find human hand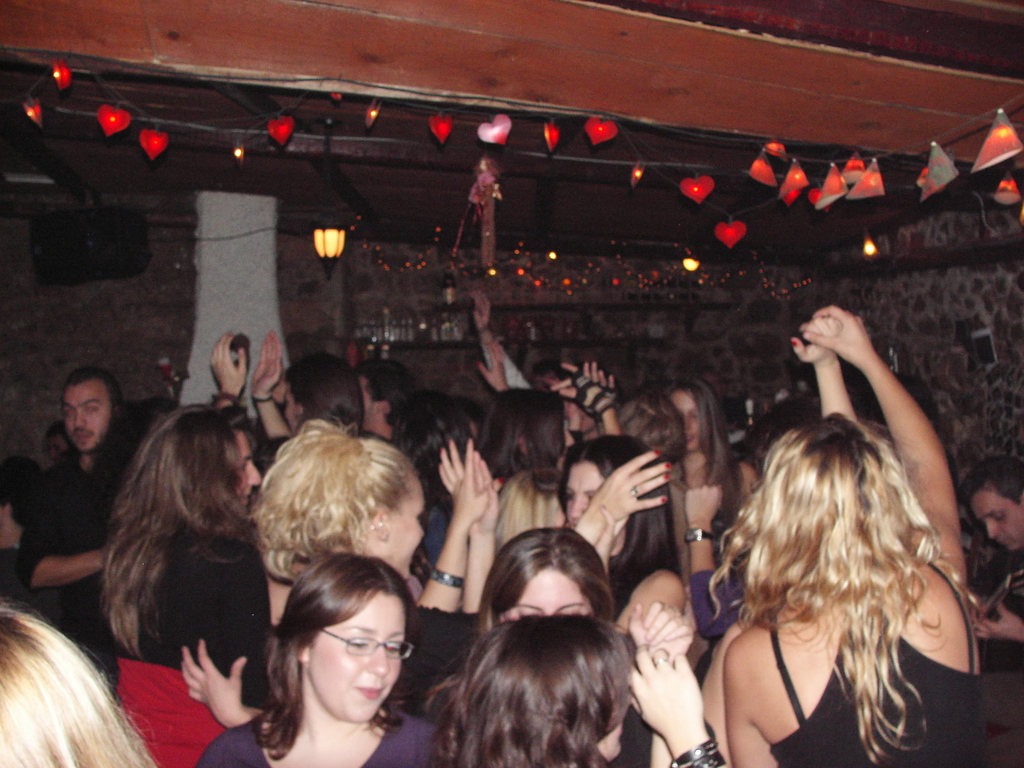
[left=969, top=602, right=1023, bottom=640]
